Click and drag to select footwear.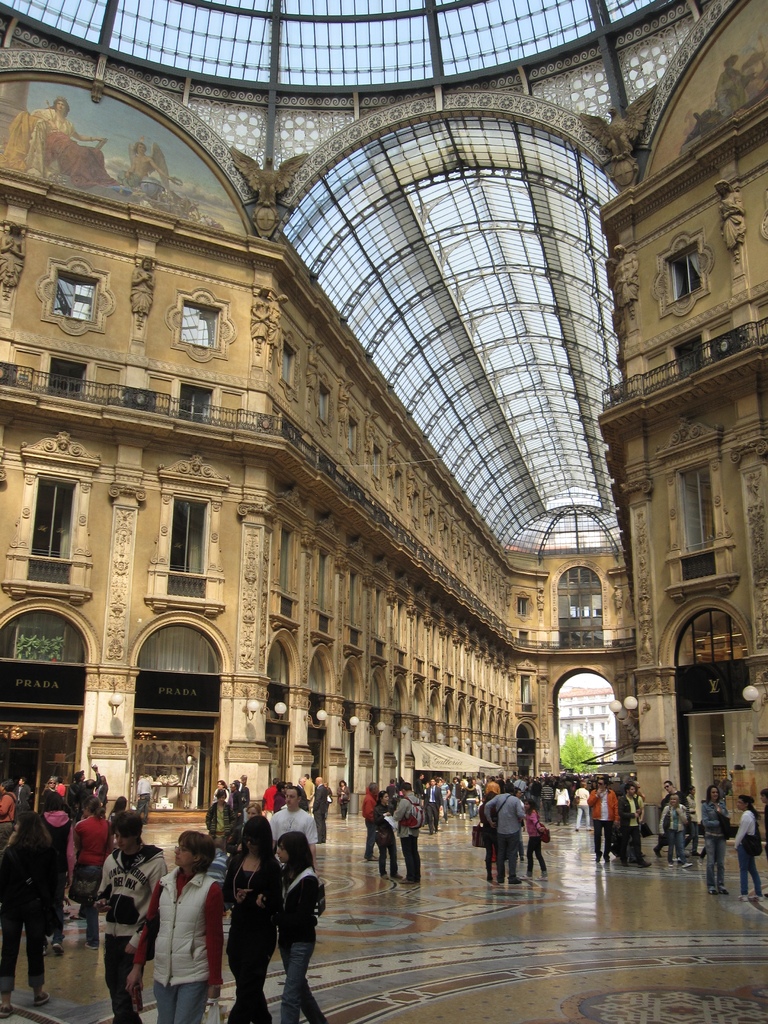
Selection: left=742, top=893, right=767, bottom=902.
